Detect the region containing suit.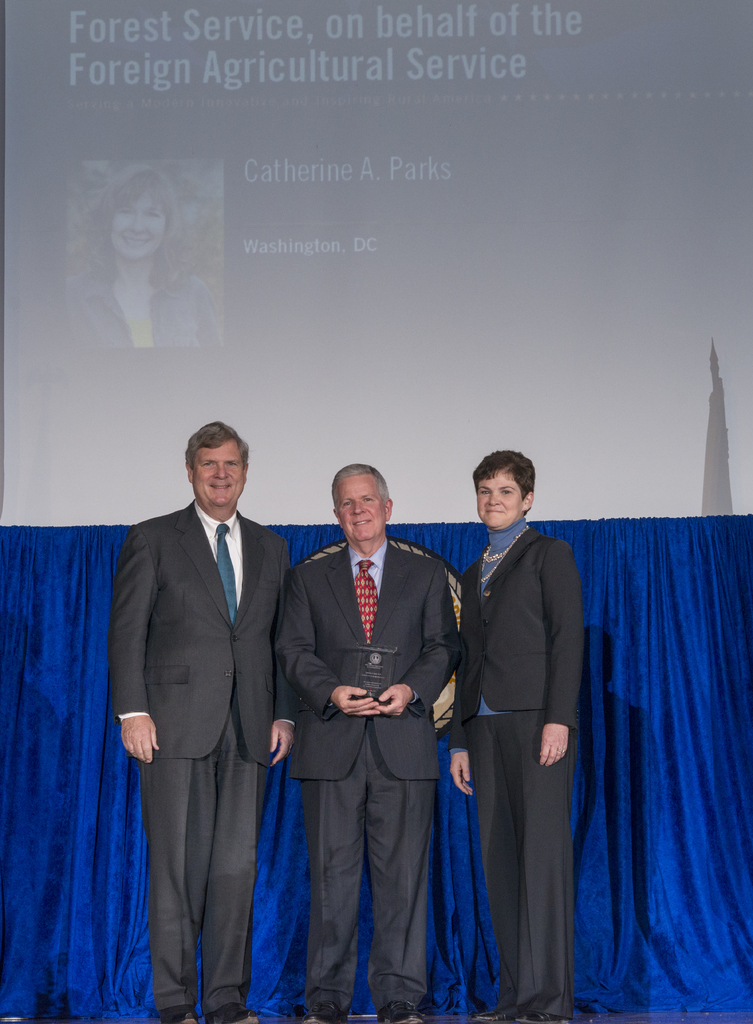
pyautogui.locateOnScreen(277, 545, 461, 1008).
